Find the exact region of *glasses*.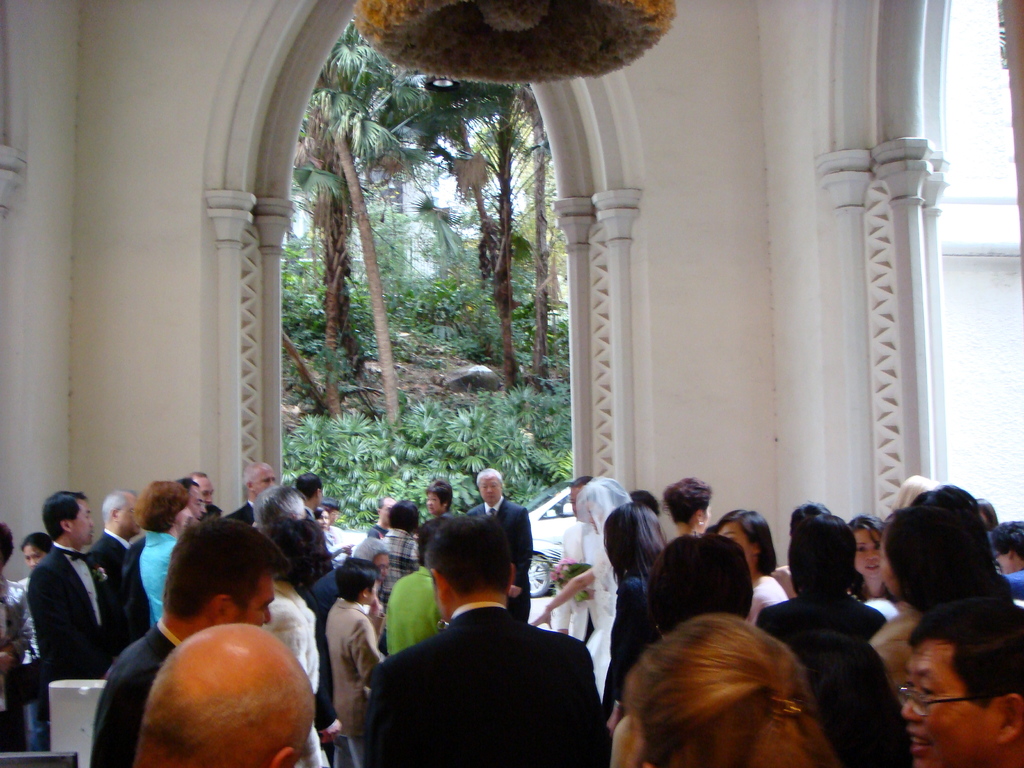
Exact region: bbox(891, 687, 996, 723).
